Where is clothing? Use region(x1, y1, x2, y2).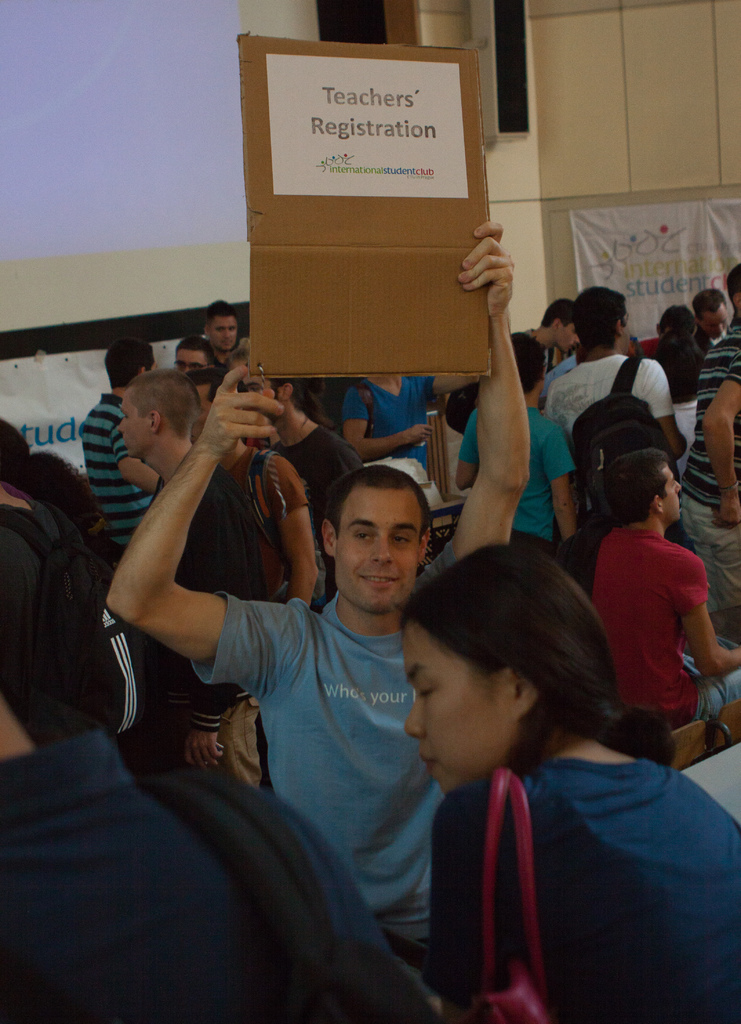
region(461, 401, 569, 545).
